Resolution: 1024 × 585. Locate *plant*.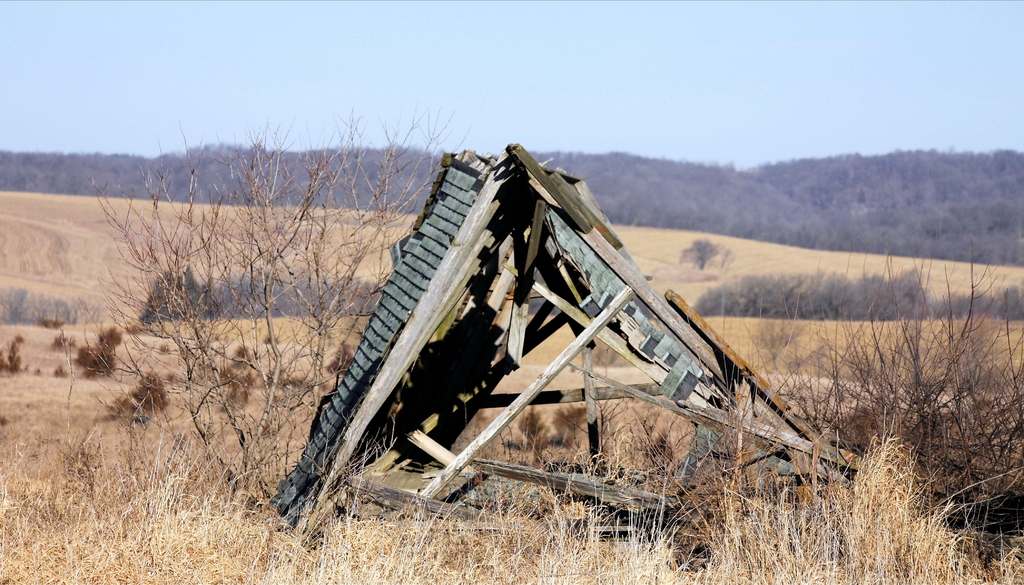
x1=547 y1=390 x2=600 y2=447.
